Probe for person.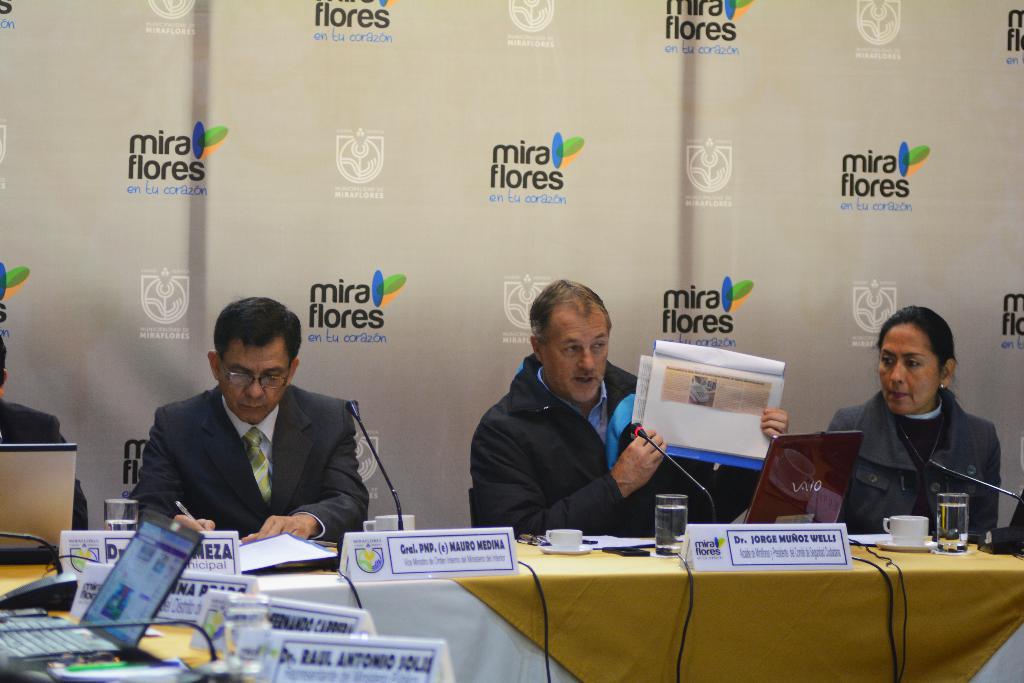
Probe result: detection(125, 292, 394, 591).
